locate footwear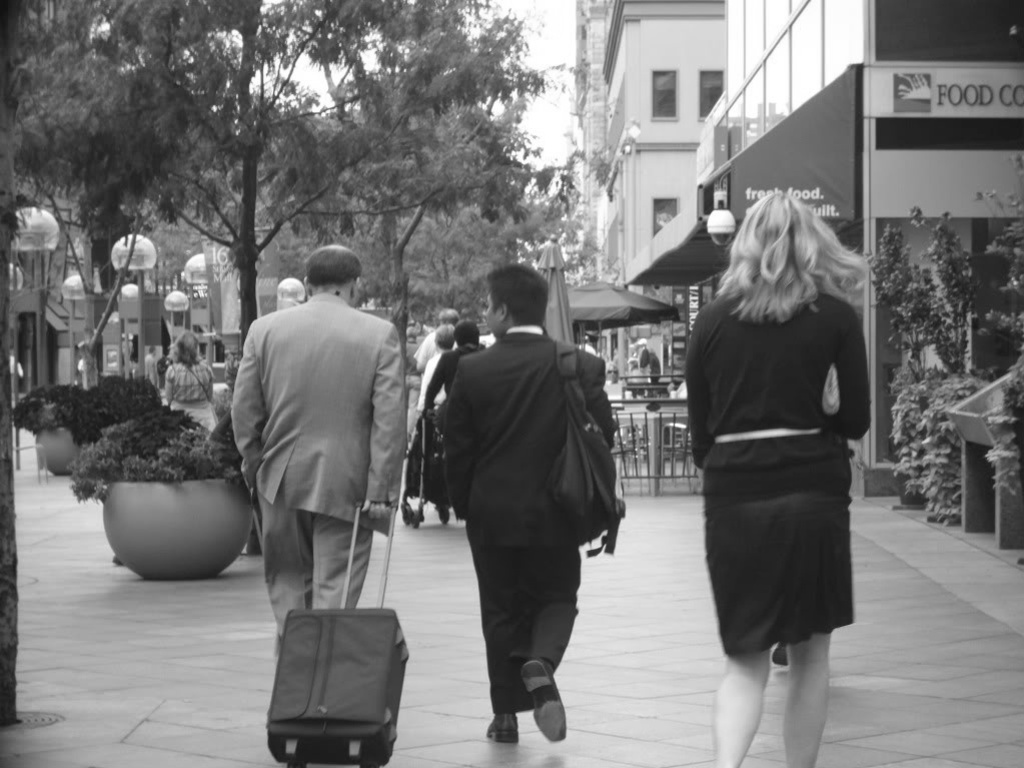
locate(488, 710, 525, 748)
